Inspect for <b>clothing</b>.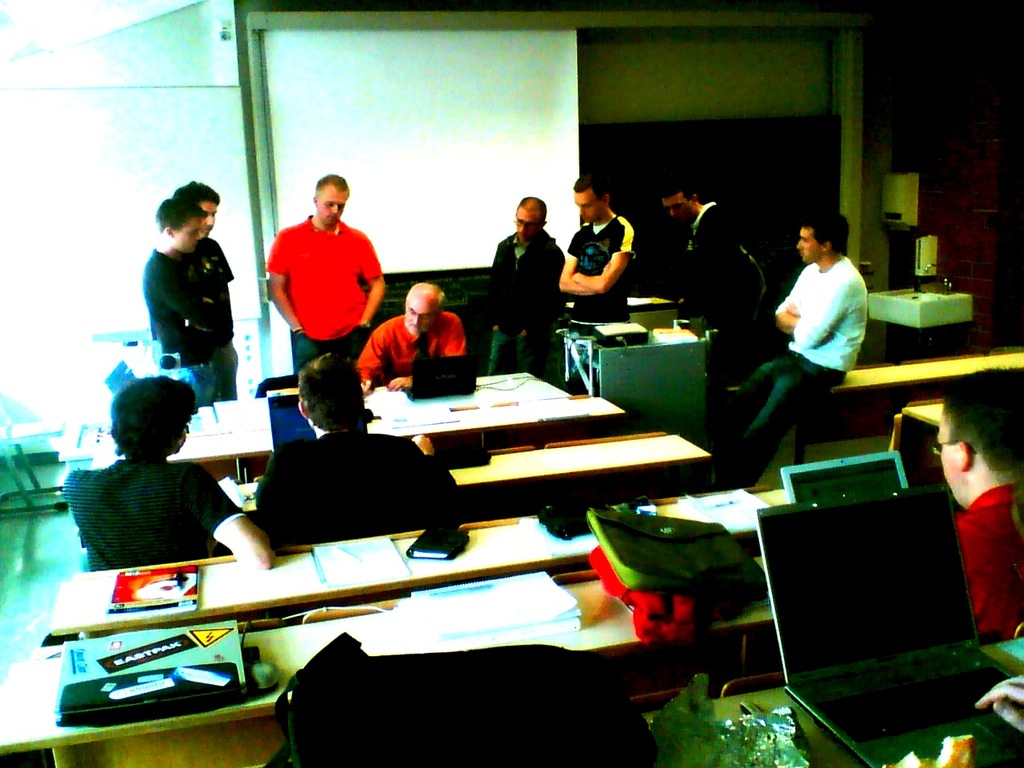
Inspection: (484,230,563,374).
